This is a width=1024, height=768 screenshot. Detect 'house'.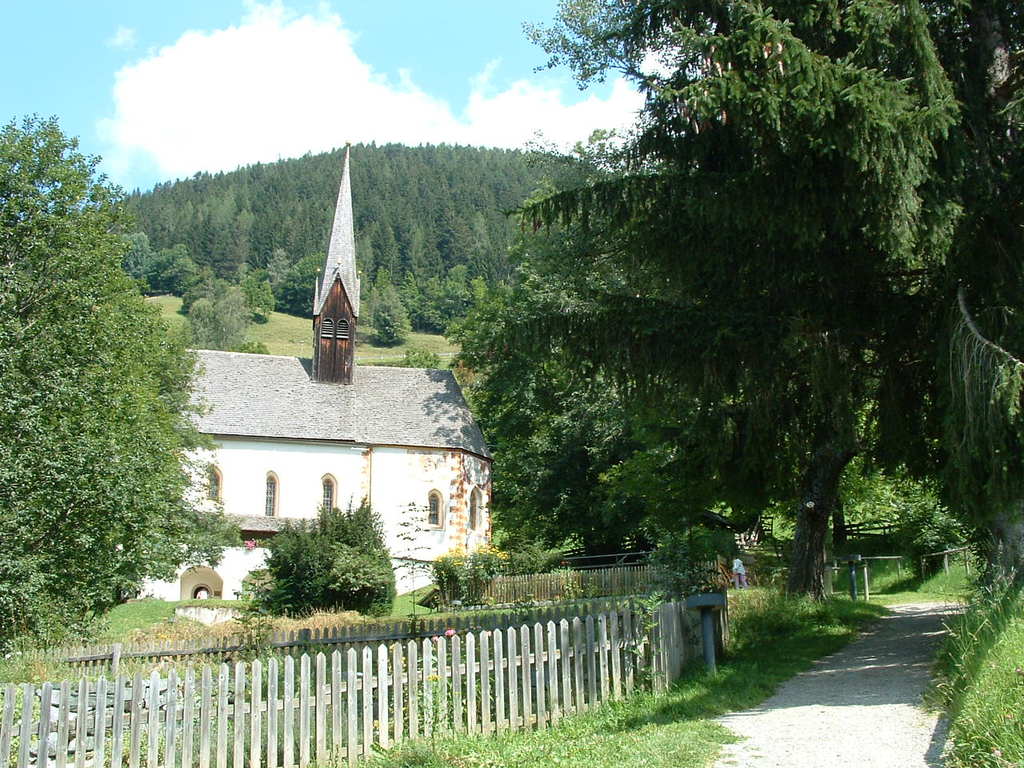
crop(114, 161, 532, 647).
